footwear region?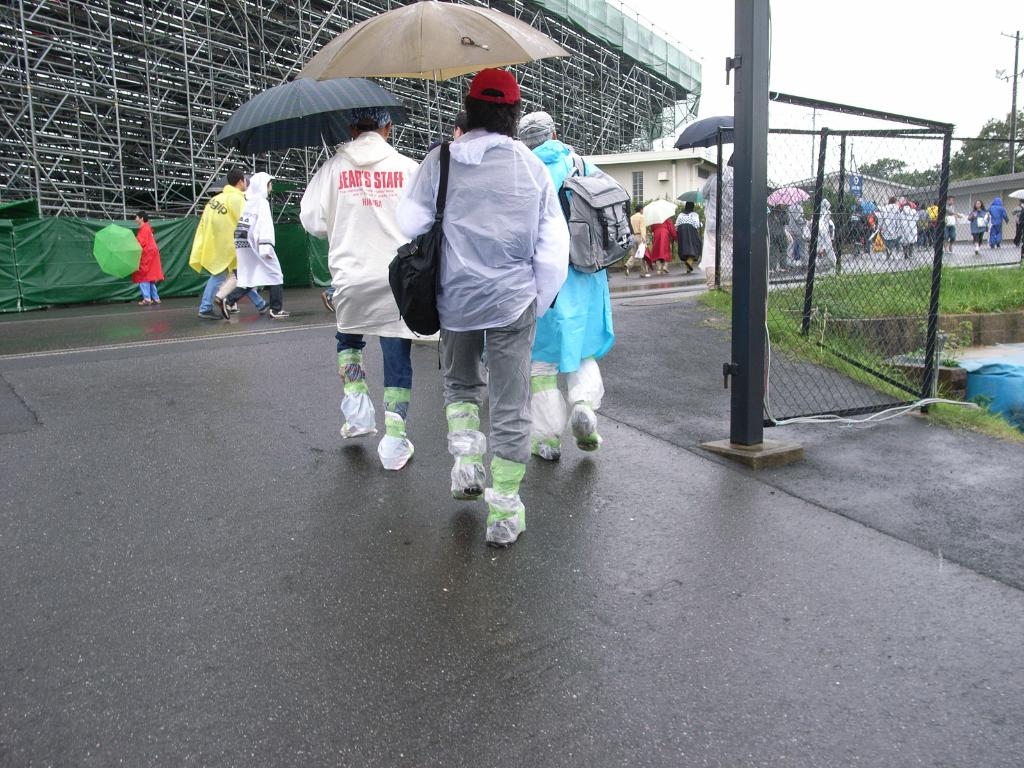
locate(486, 474, 527, 548)
